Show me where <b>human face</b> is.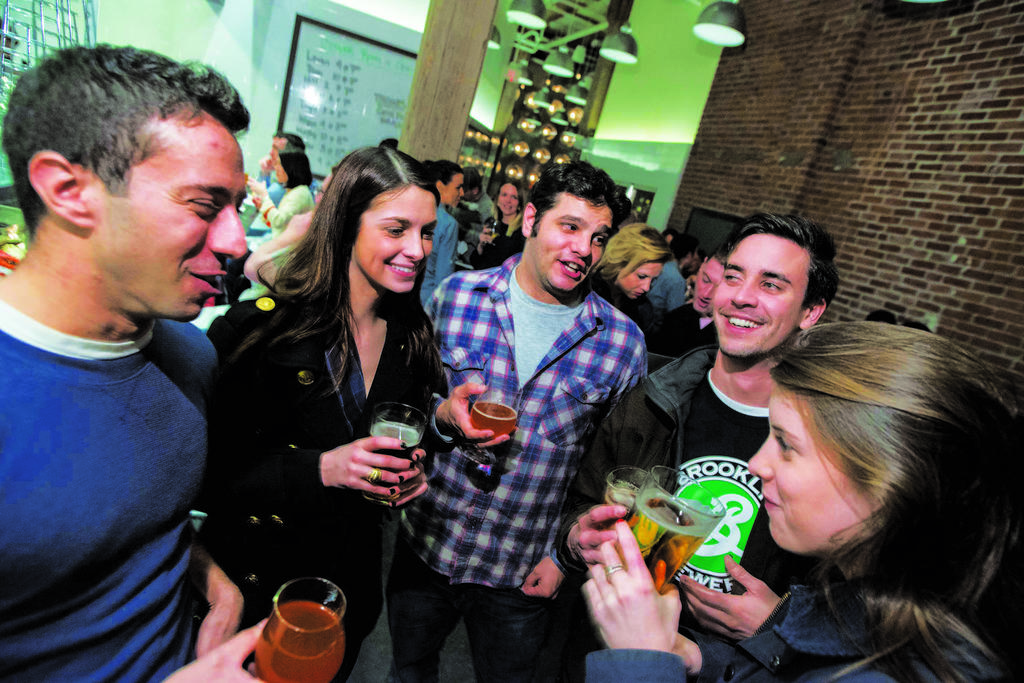
<b>human face</b> is at <box>361,189,438,291</box>.
